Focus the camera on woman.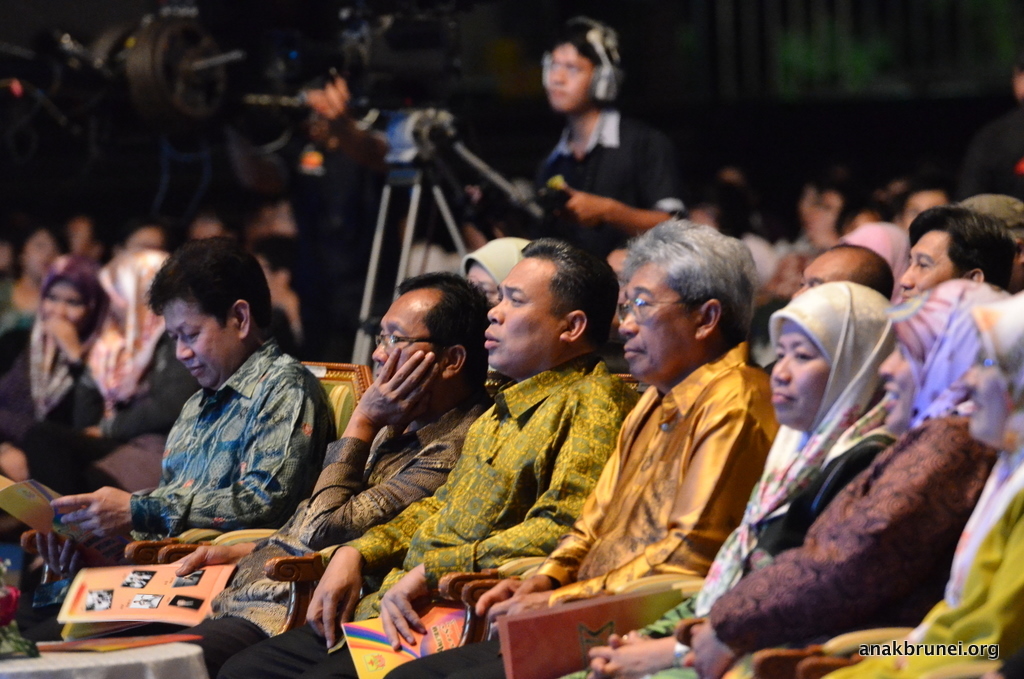
Focus region: BBox(660, 279, 1004, 678).
